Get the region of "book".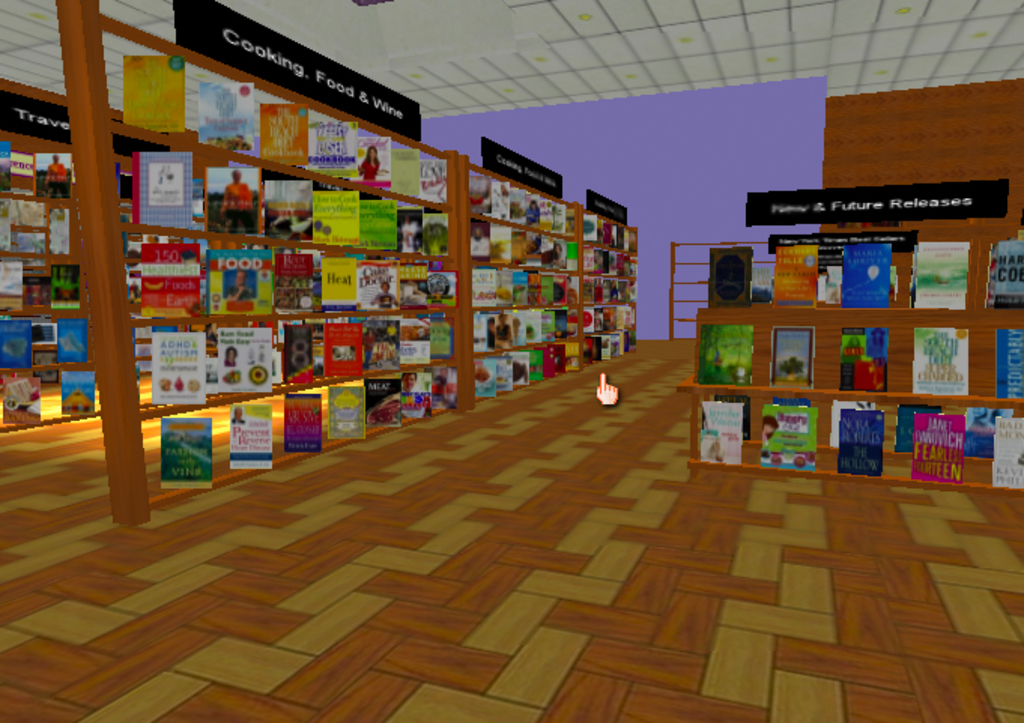
bbox=[275, 319, 334, 383].
